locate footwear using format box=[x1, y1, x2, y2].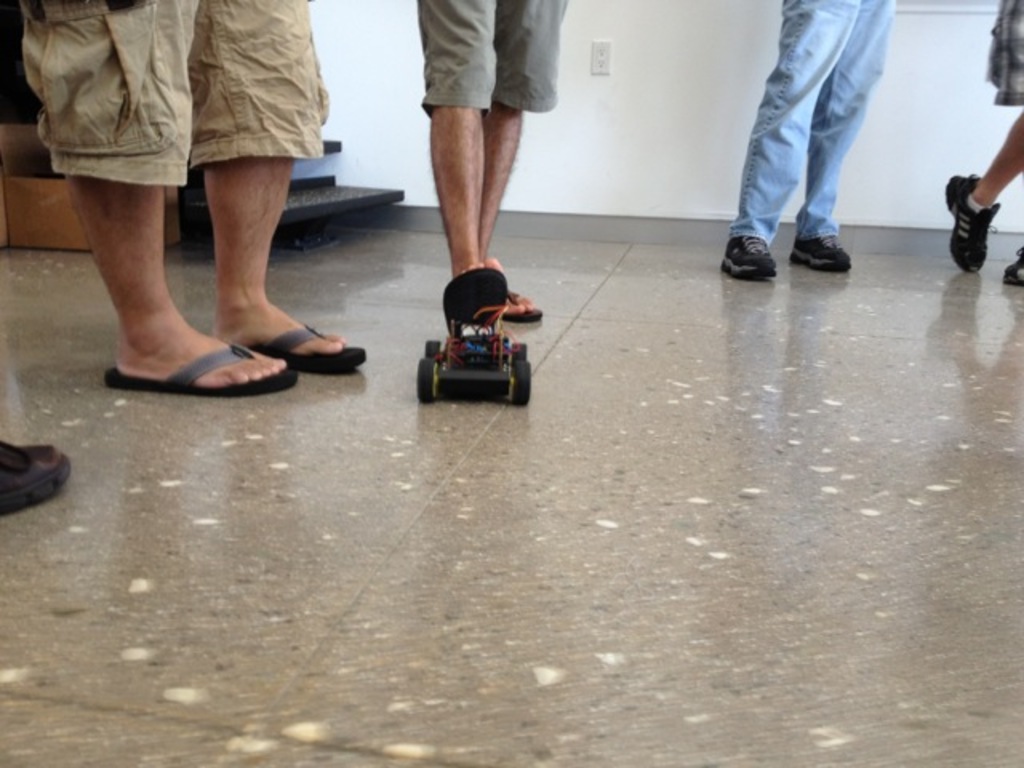
box=[0, 435, 70, 522].
